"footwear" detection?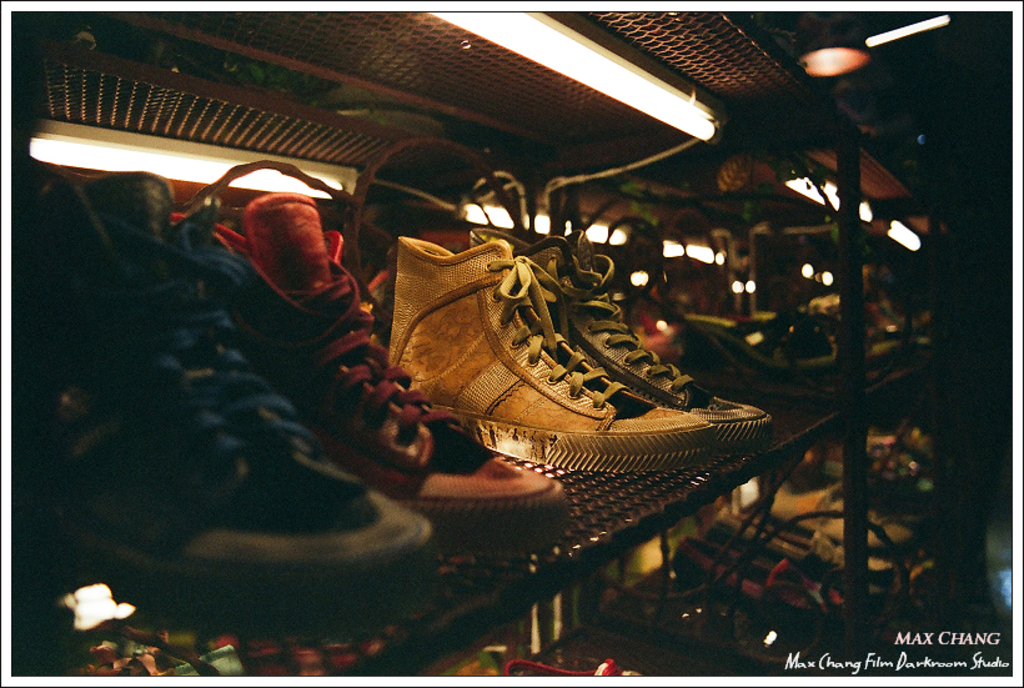
708,511,903,591
